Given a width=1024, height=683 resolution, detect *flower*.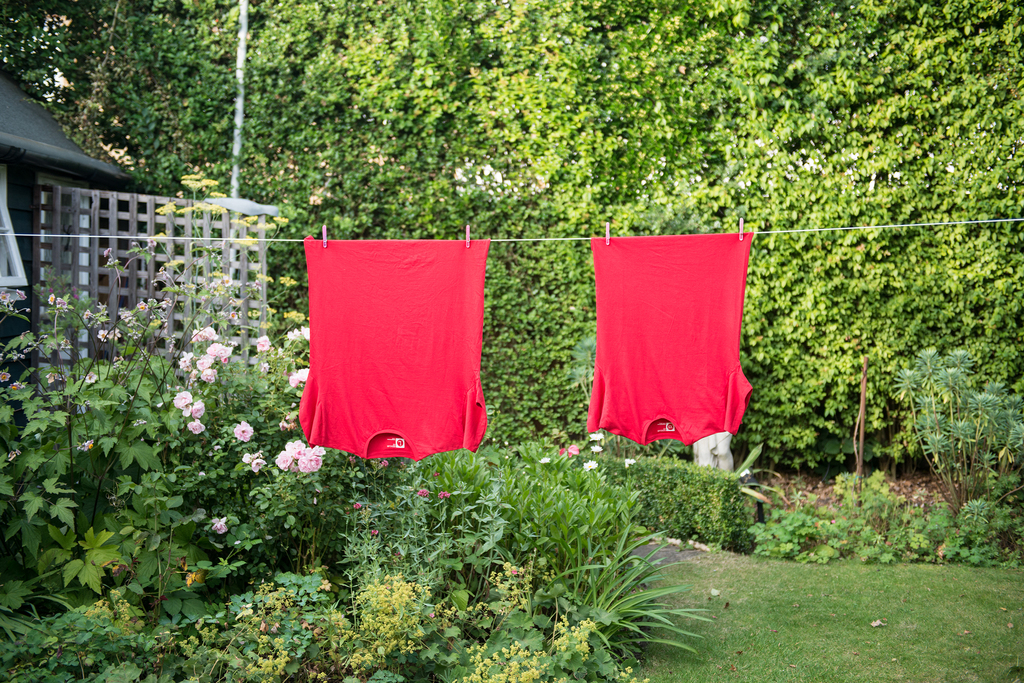
pyautogui.locateOnScreen(244, 449, 269, 475).
